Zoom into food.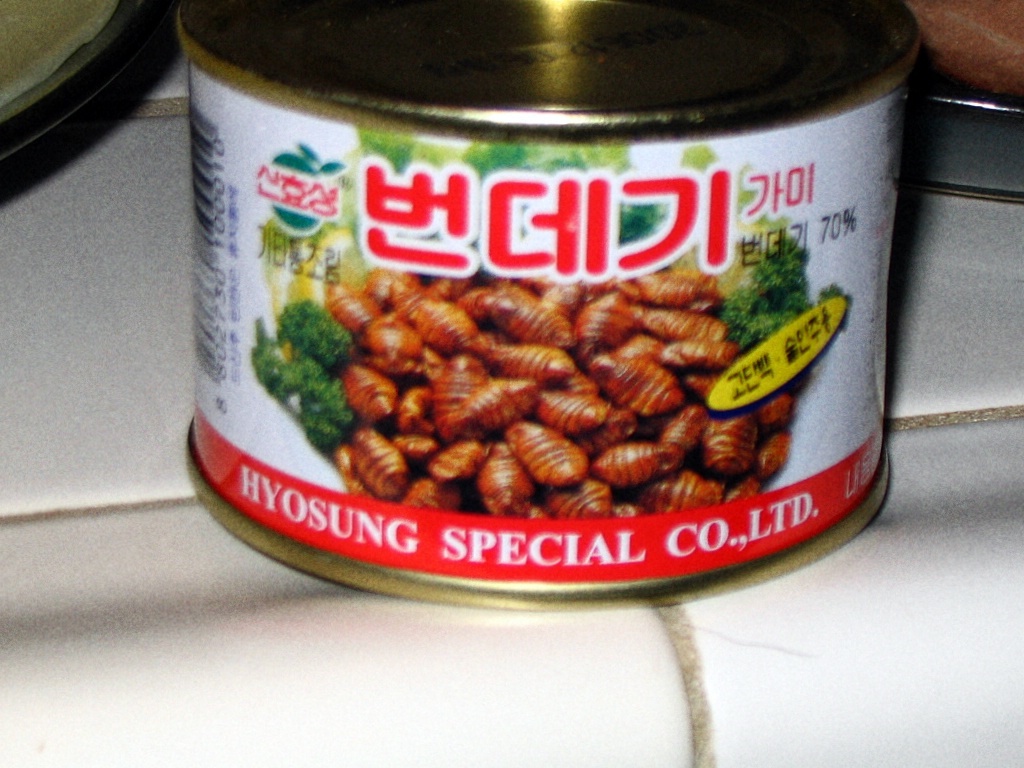
Zoom target: [left=291, top=184, right=843, bottom=530].
